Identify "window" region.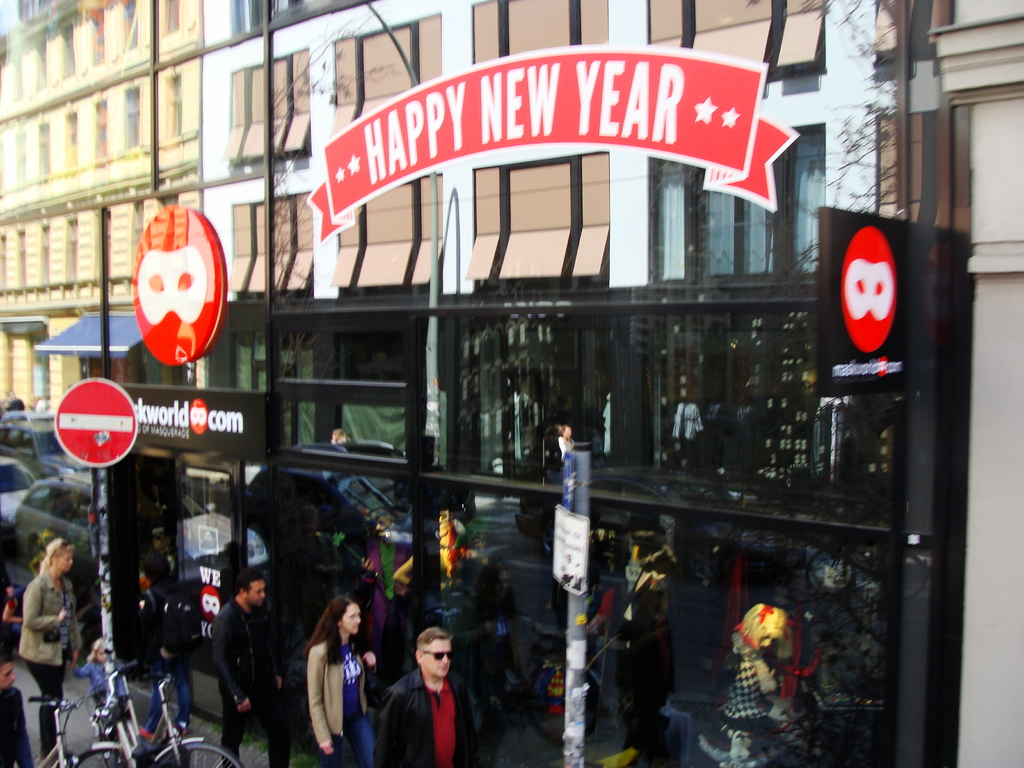
Region: crop(60, 216, 85, 293).
